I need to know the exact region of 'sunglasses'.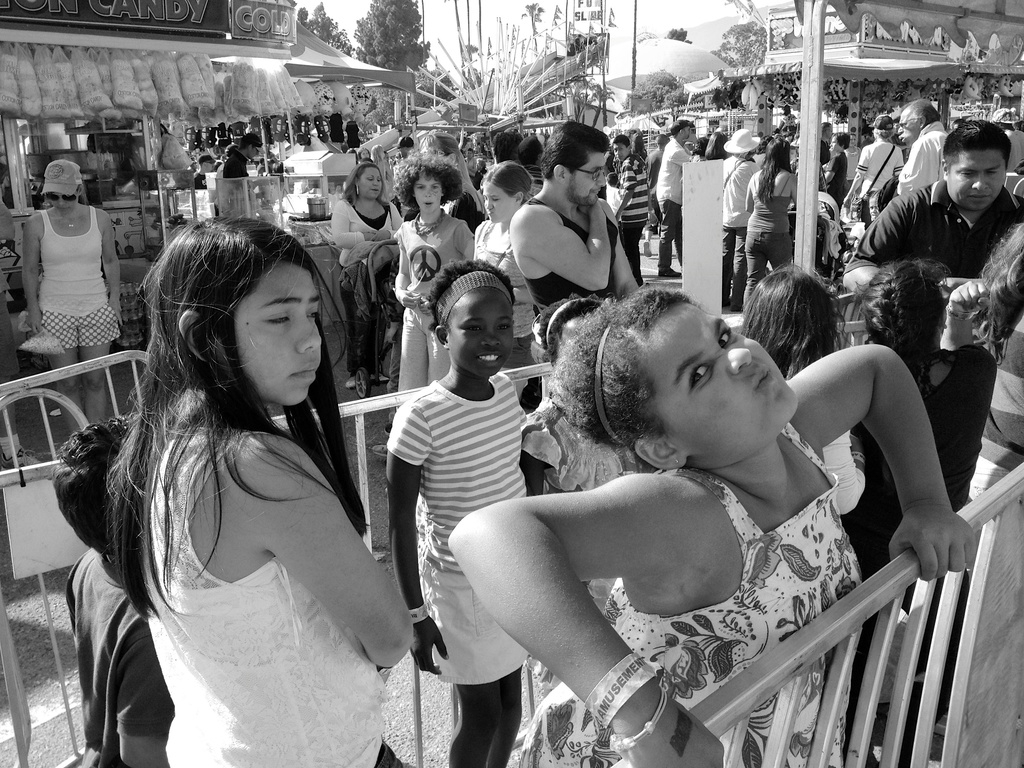
Region: Rect(45, 190, 79, 204).
